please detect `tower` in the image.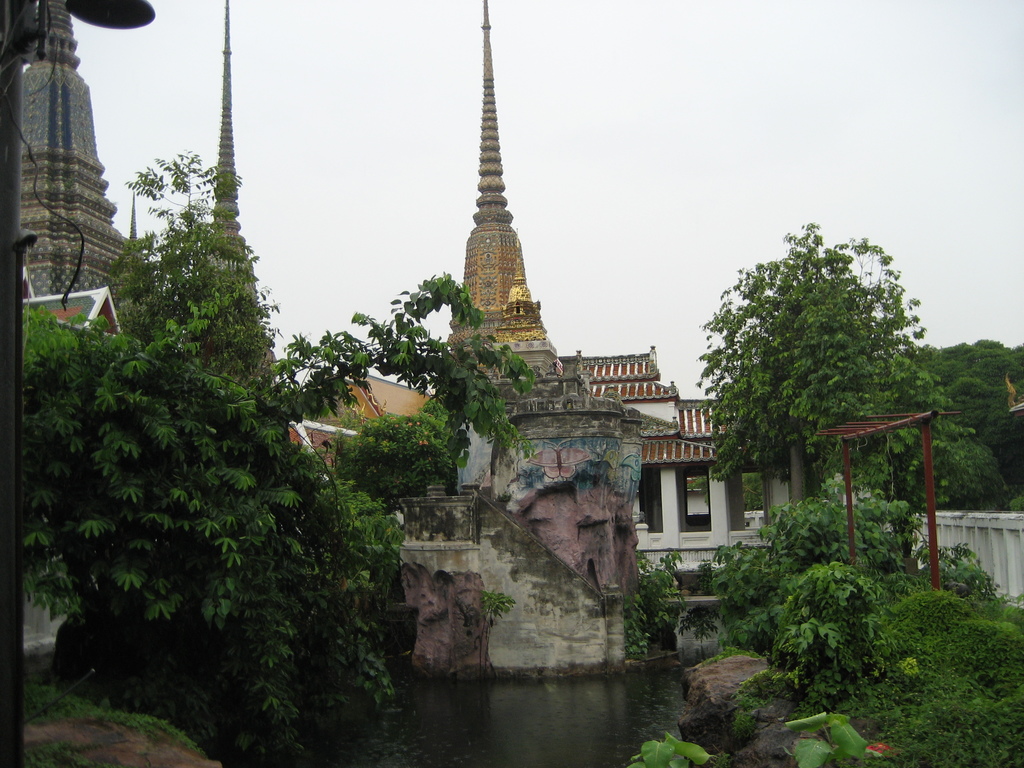
bbox=[412, 0, 586, 405].
